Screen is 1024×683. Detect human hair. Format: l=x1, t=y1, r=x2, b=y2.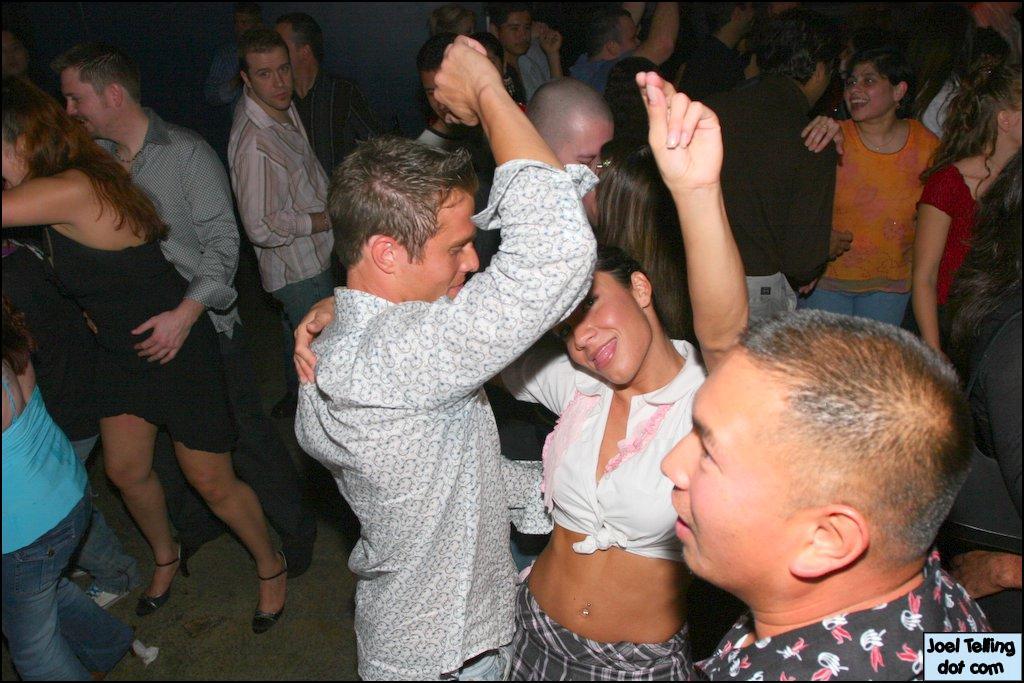
l=914, t=64, r=1023, b=200.
